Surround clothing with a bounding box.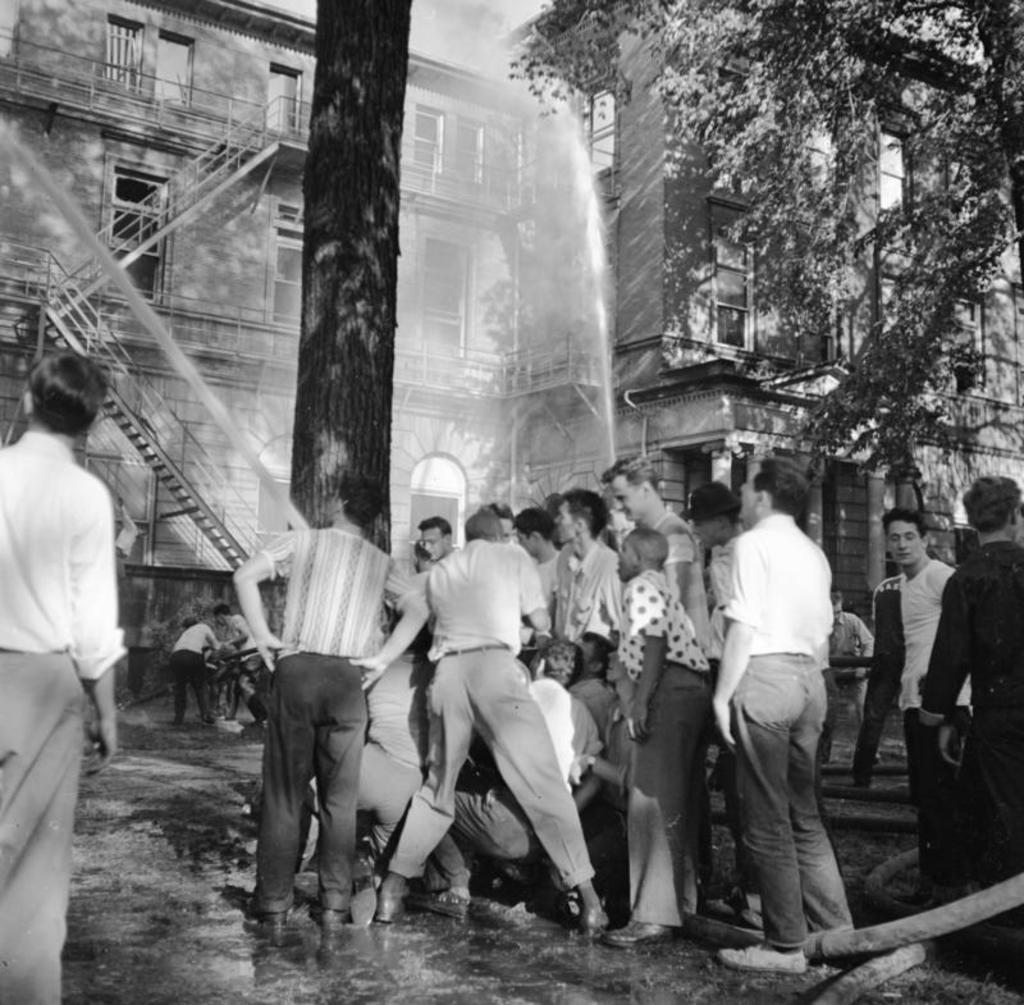
detection(858, 557, 970, 910).
